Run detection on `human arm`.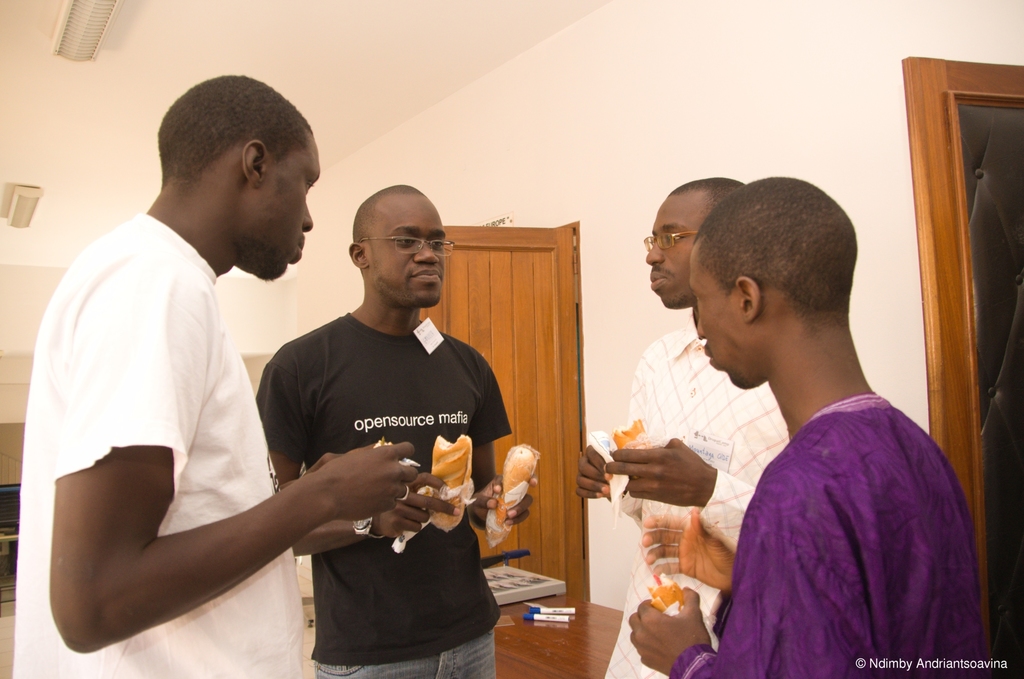
Result: left=630, top=487, right=857, bottom=678.
